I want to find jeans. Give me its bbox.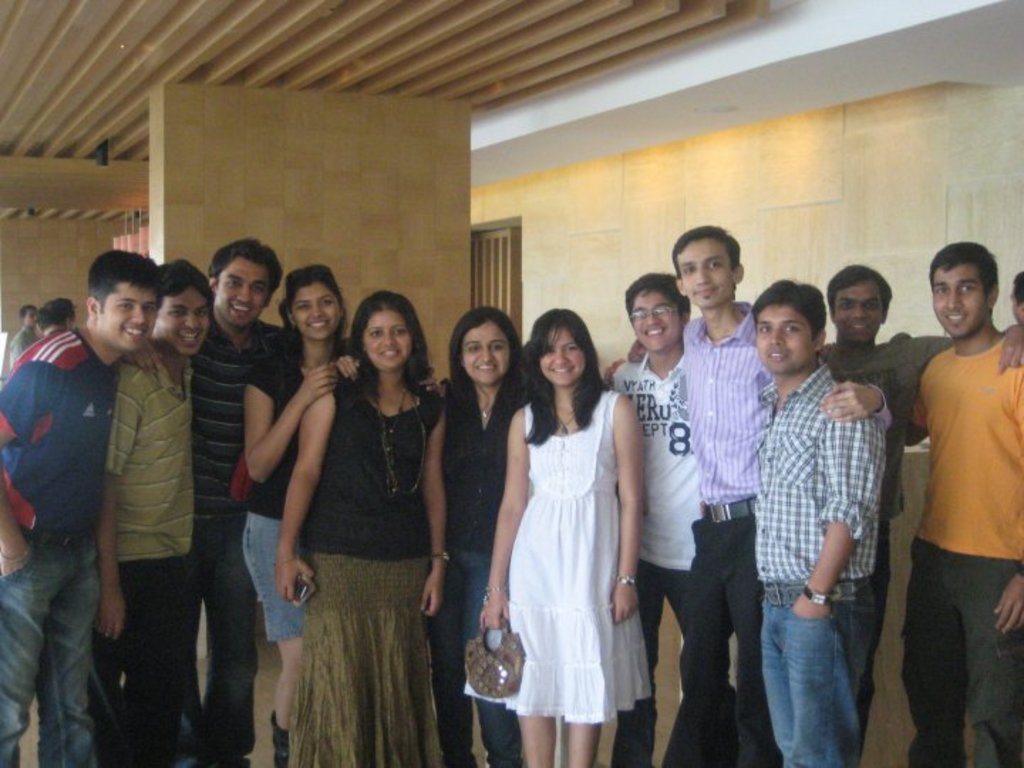
locate(767, 602, 872, 767).
